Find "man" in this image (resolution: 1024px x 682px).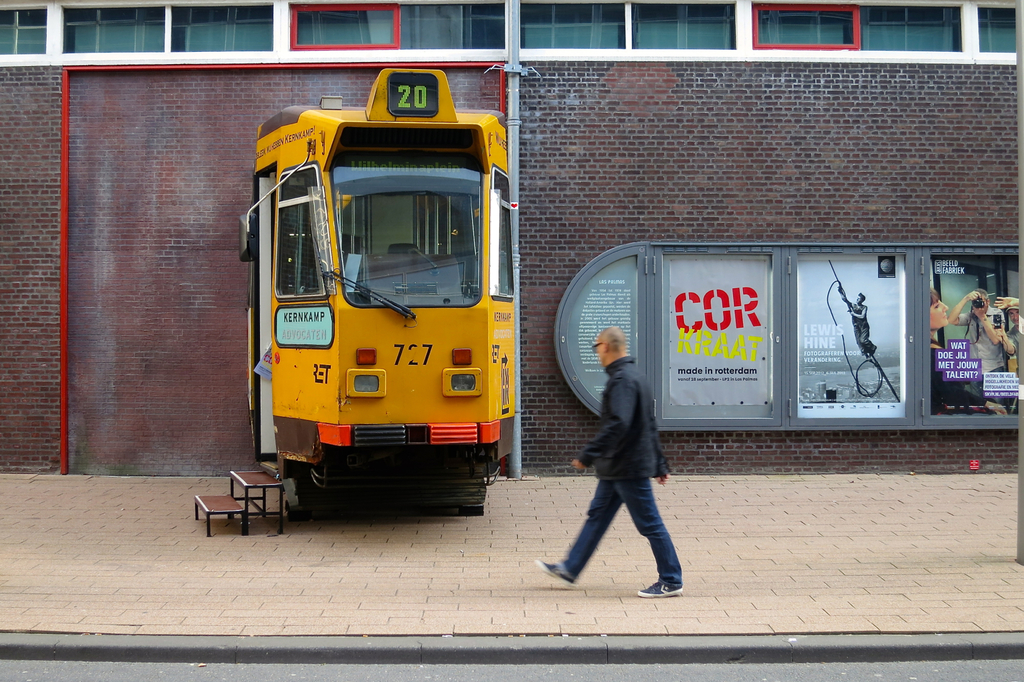
(left=544, top=318, right=702, bottom=602).
